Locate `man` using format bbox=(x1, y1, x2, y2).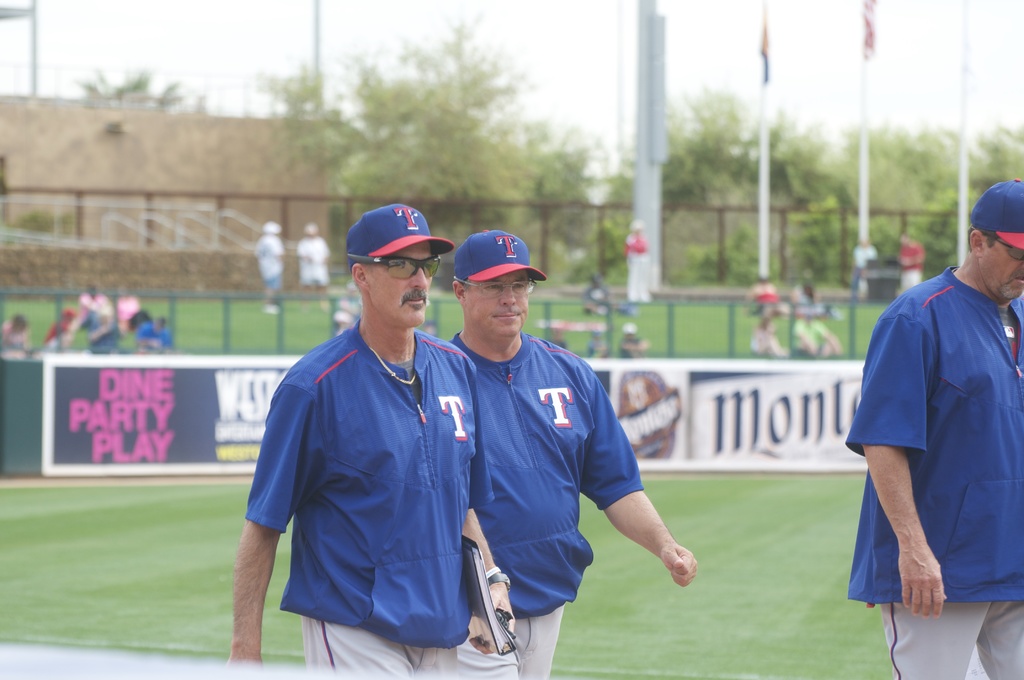
bbox=(843, 175, 1023, 679).
